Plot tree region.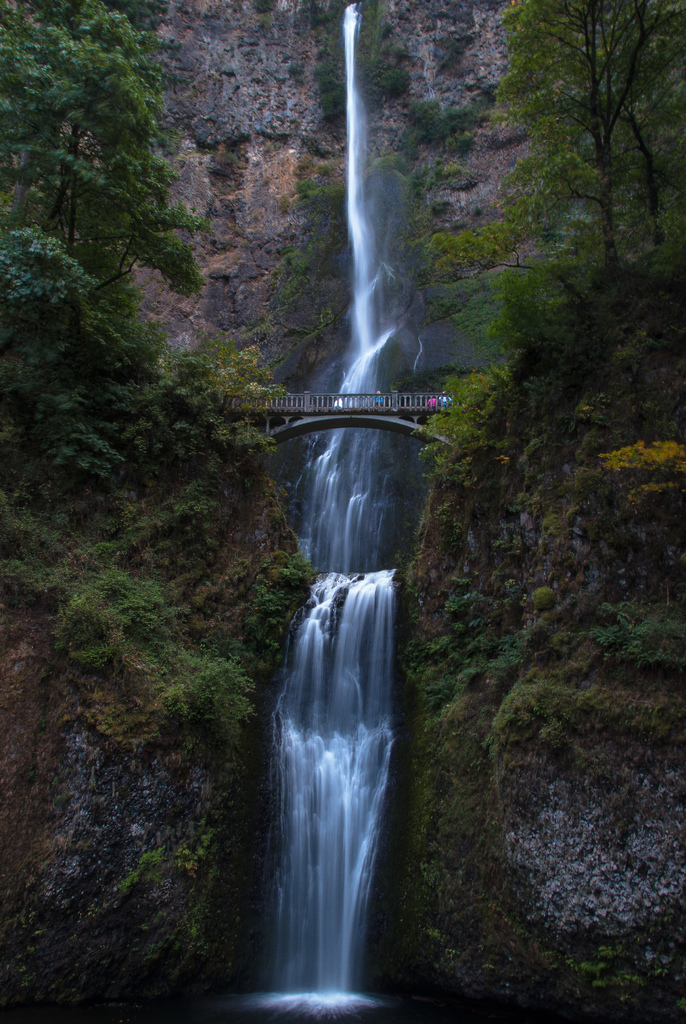
Plotted at (484,0,685,289).
